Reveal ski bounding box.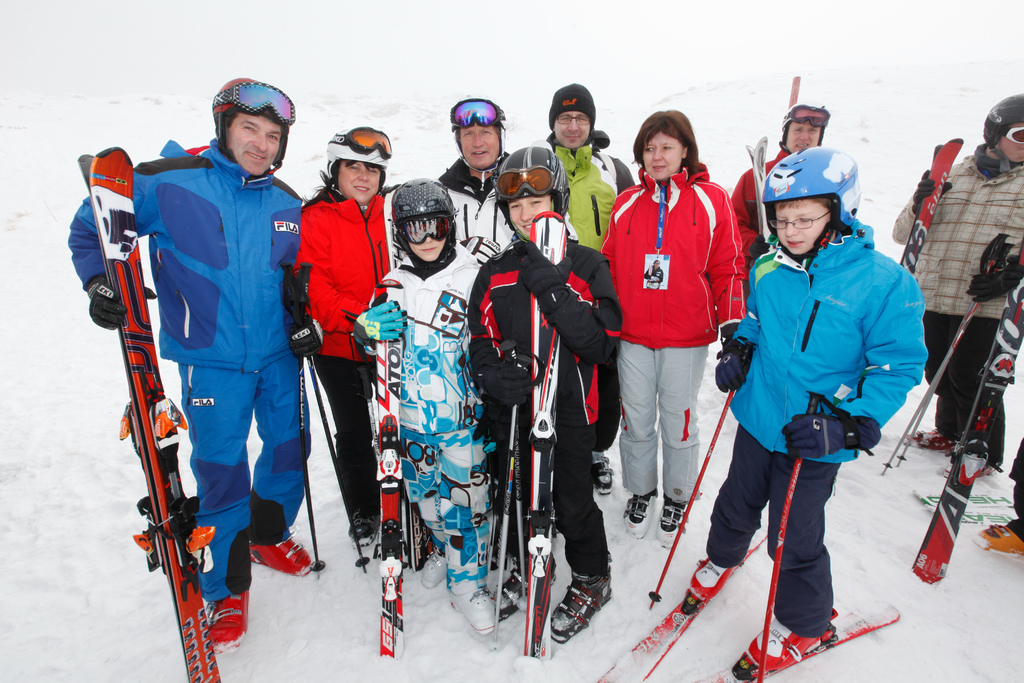
Revealed: (x1=62, y1=134, x2=248, y2=682).
